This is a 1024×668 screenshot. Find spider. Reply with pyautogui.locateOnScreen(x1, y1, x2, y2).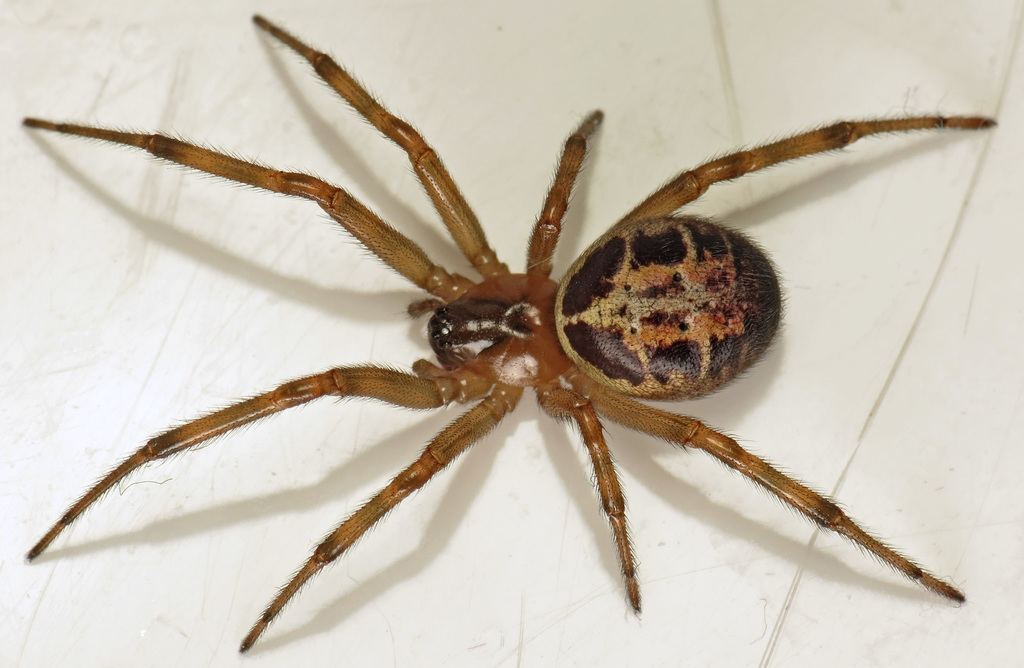
pyautogui.locateOnScreen(12, 8, 998, 658).
